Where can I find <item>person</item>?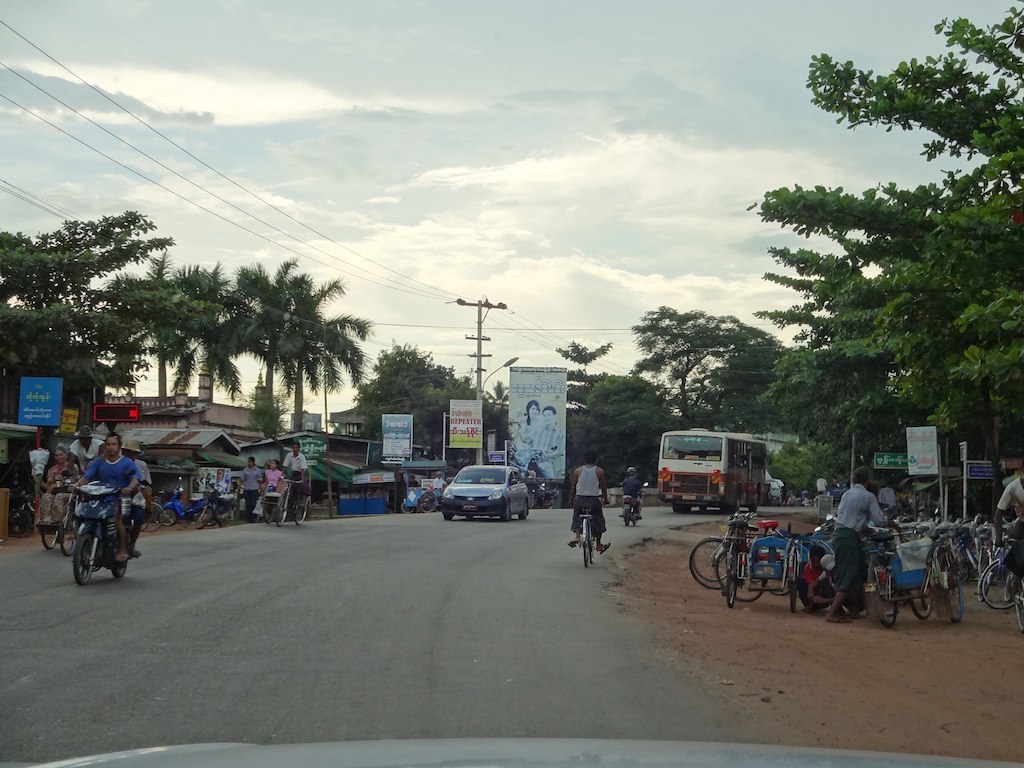
You can find it at <bbox>531, 404, 566, 478</bbox>.
